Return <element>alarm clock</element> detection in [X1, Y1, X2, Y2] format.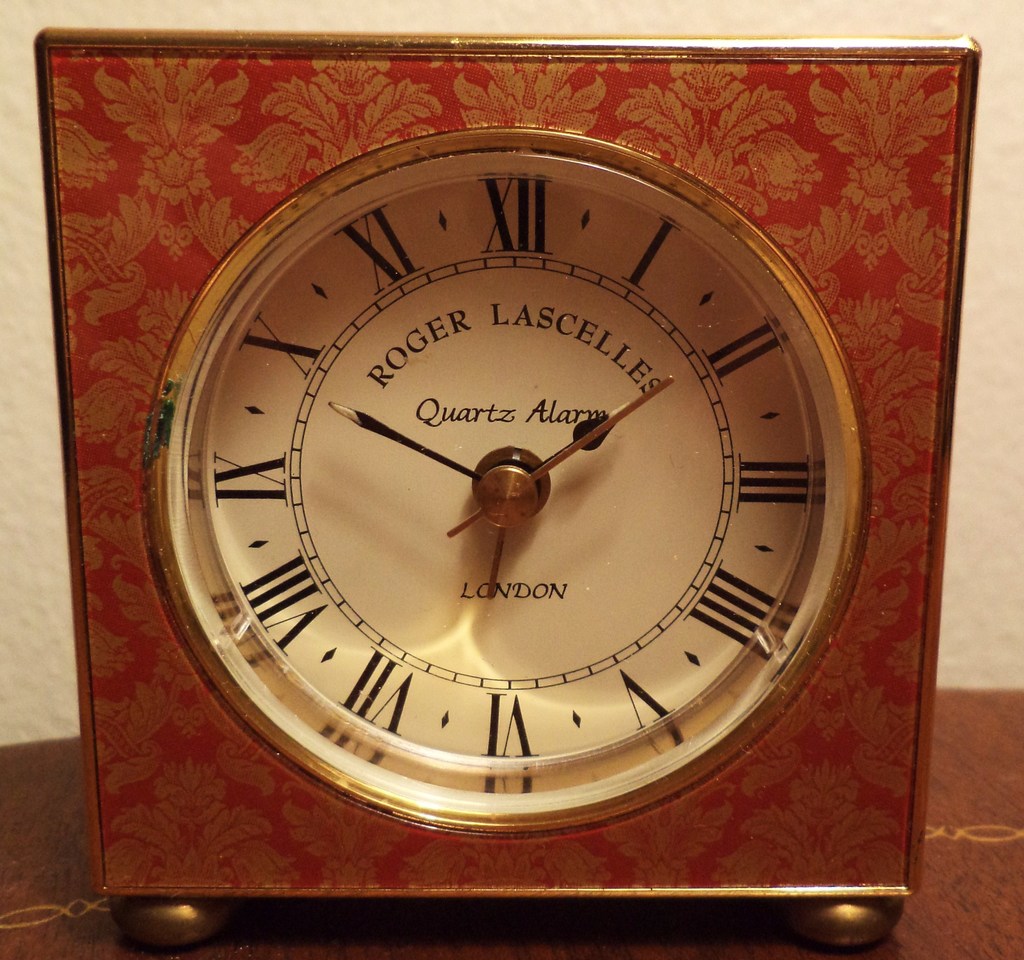
[28, 21, 979, 954].
